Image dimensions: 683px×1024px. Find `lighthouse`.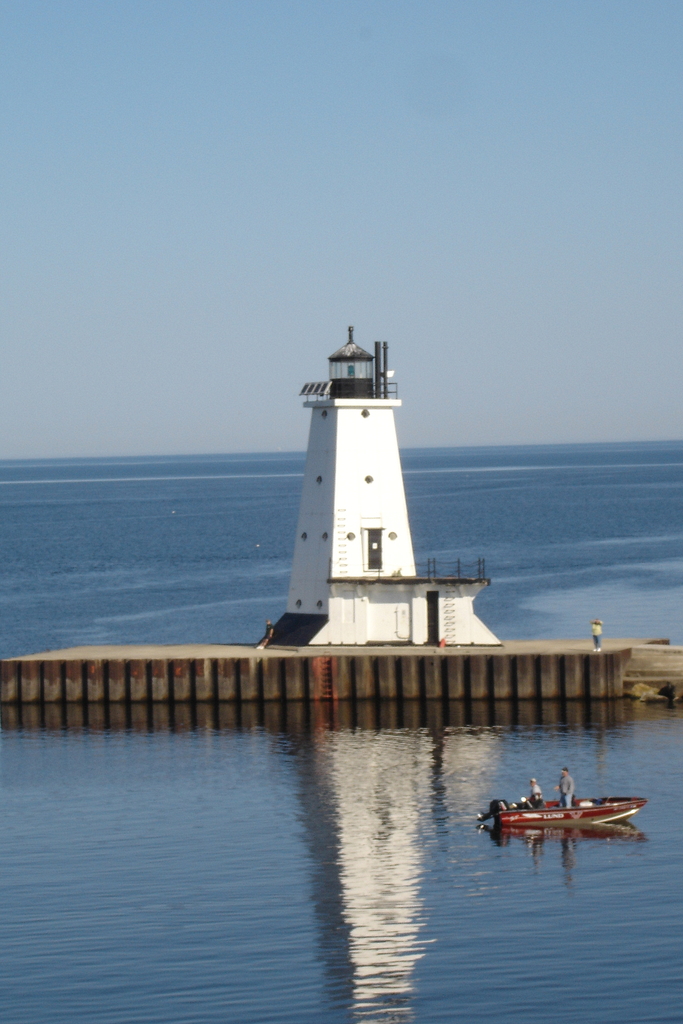
select_region(263, 335, 499, 700).
